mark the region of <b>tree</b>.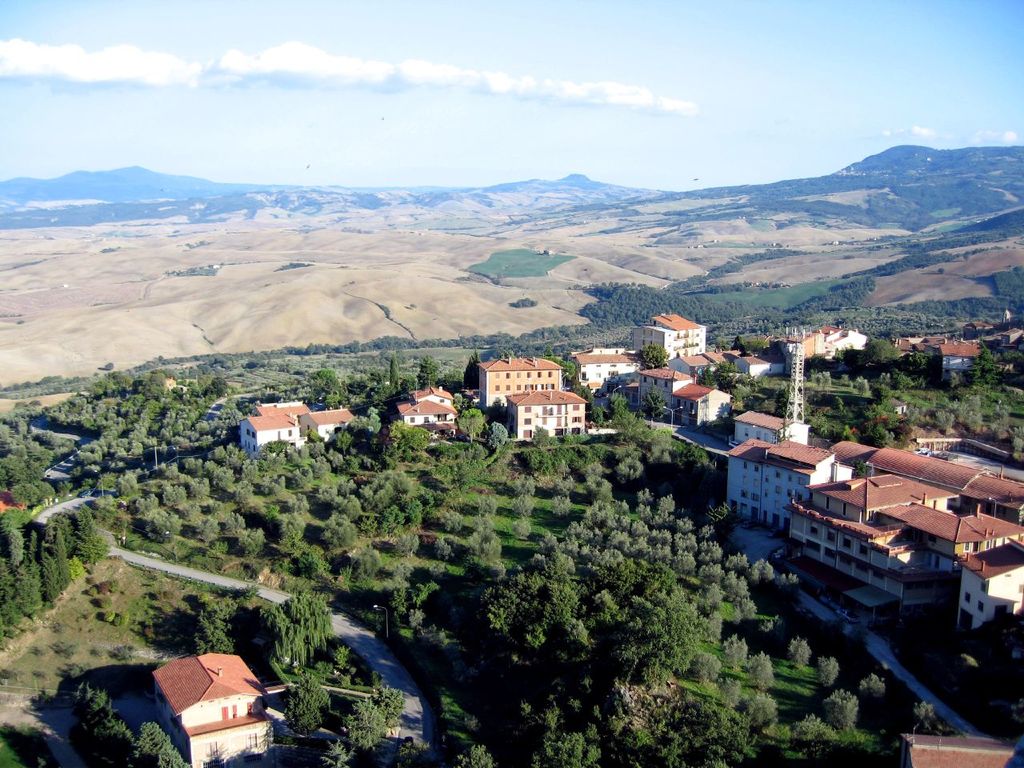
Region: (left=418, top=512, right=464, bottom=554).
